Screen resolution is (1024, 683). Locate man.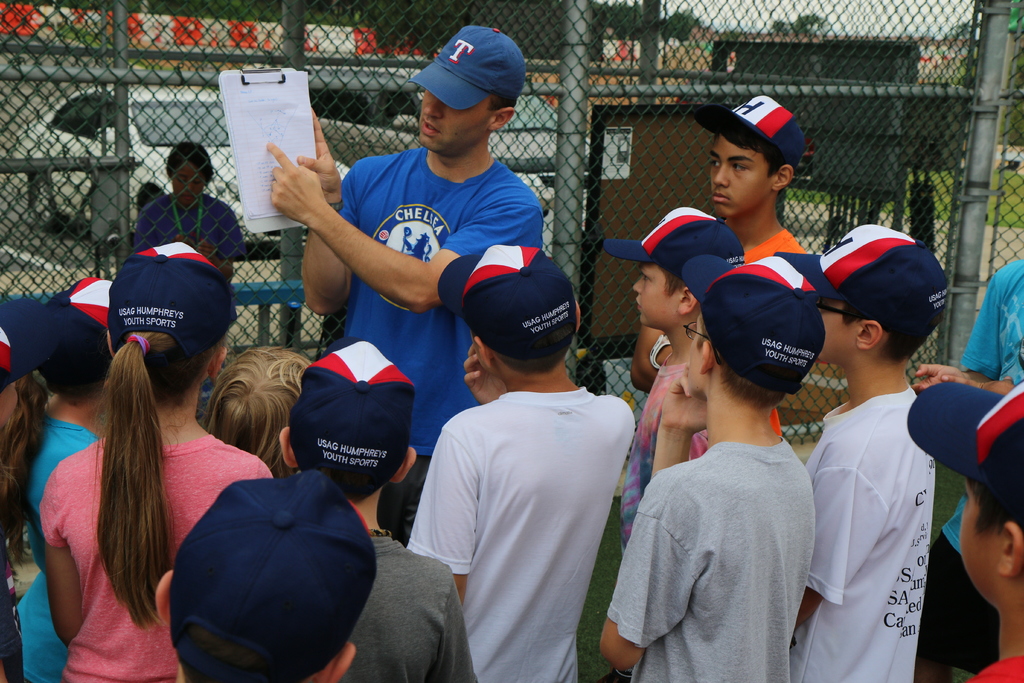
Rect(270, 19, 547, 546).
